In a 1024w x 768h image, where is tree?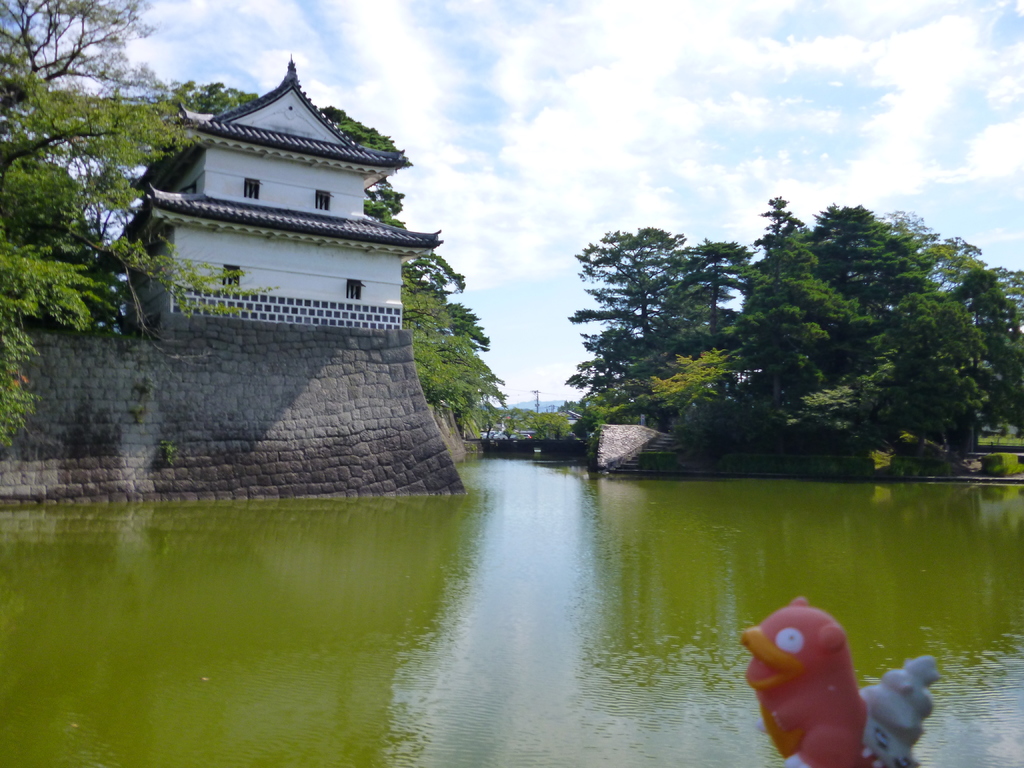
[317,100,399,157].
